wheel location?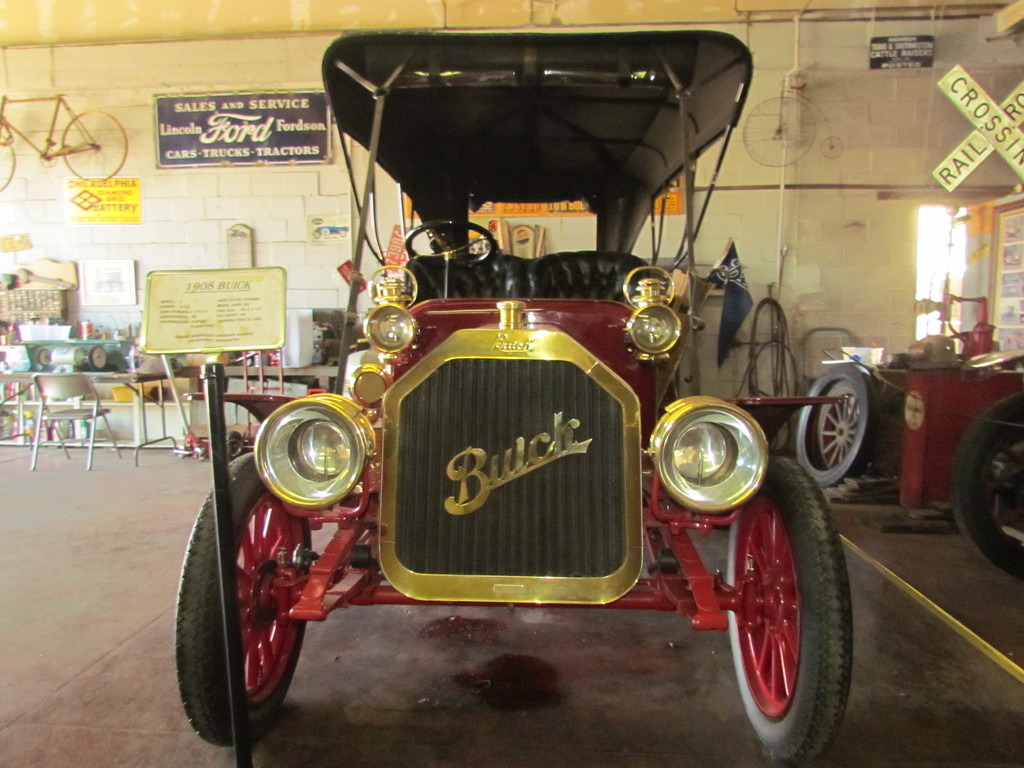
bbox(227, 431, 239, 457)
